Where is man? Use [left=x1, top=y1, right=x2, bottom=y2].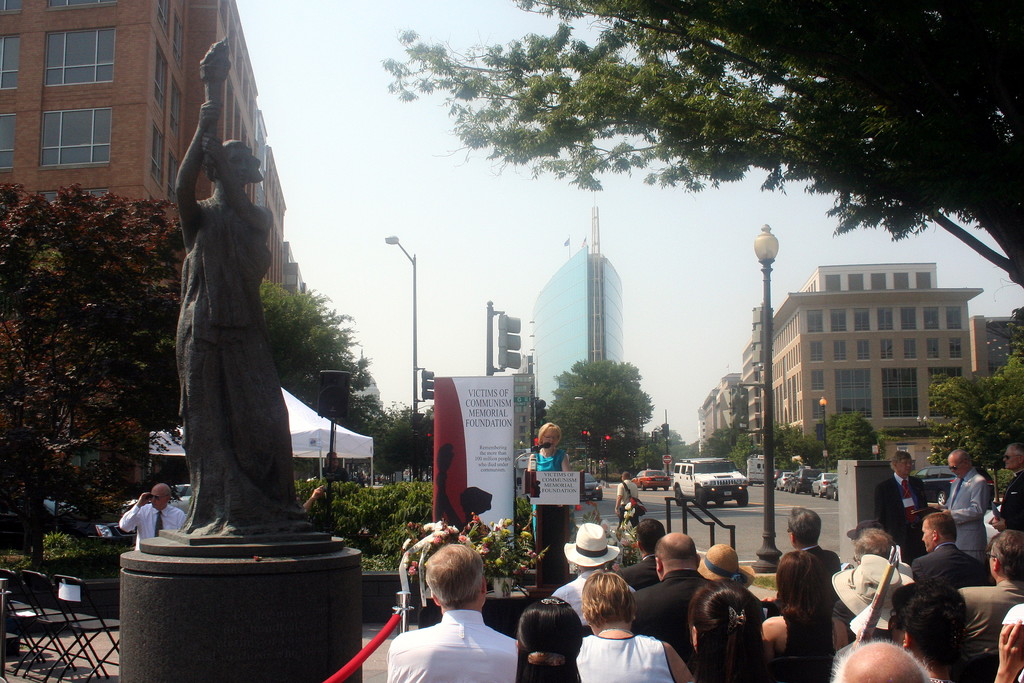
[left=376, top=545, right=520, bottom=675].
